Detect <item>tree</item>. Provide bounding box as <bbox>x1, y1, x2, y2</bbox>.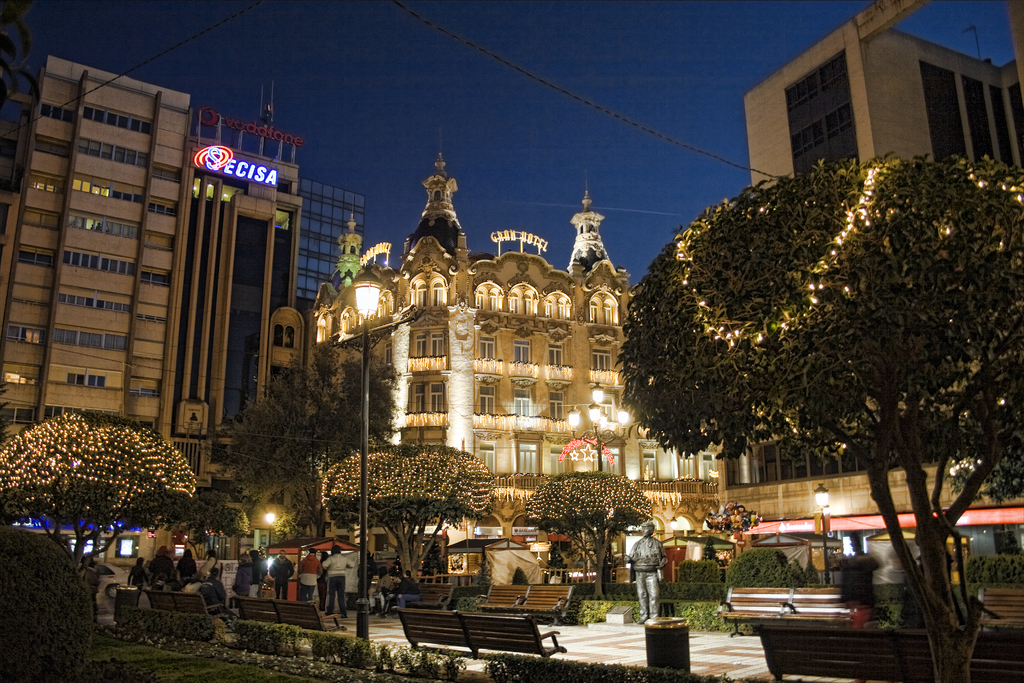
<bbox>2, 410, 200, 591</bbox>.
